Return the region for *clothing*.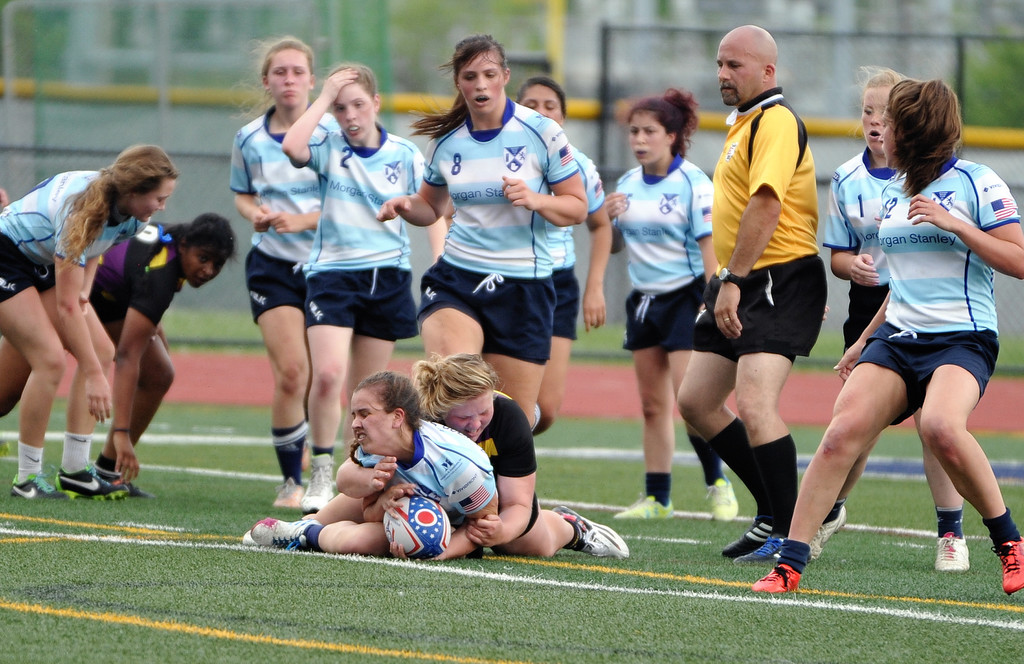
<bbox>0, 166, 154, 486</bbox>.
